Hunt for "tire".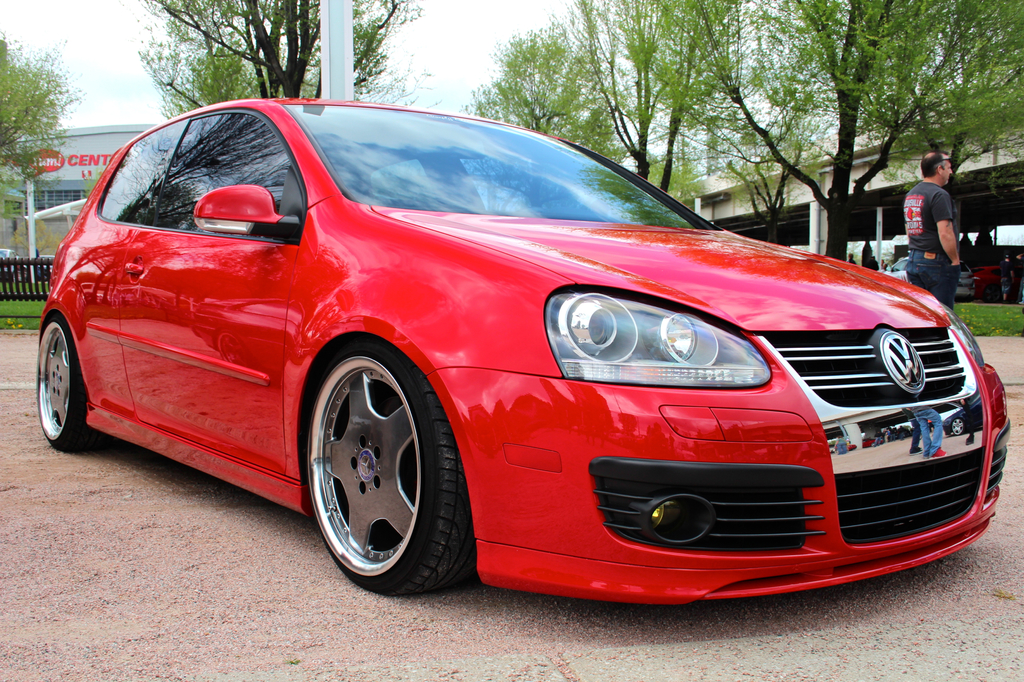
Hunted down at [38, 310, 111, 452].
